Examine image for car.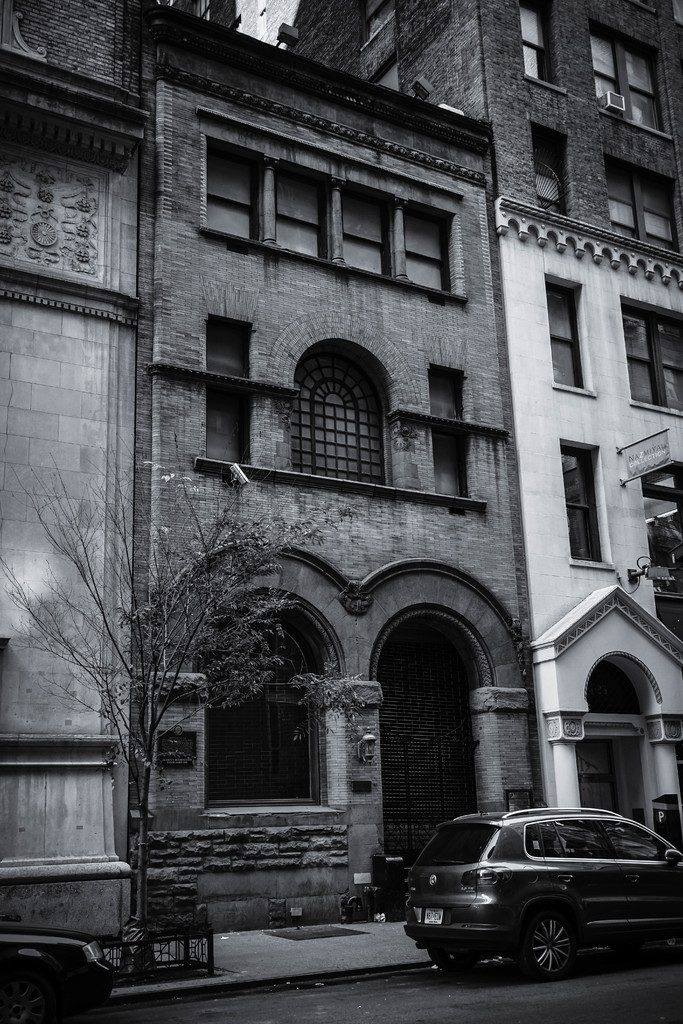
Examination result: x1=395 y1=811 x2=680 y2=984.
